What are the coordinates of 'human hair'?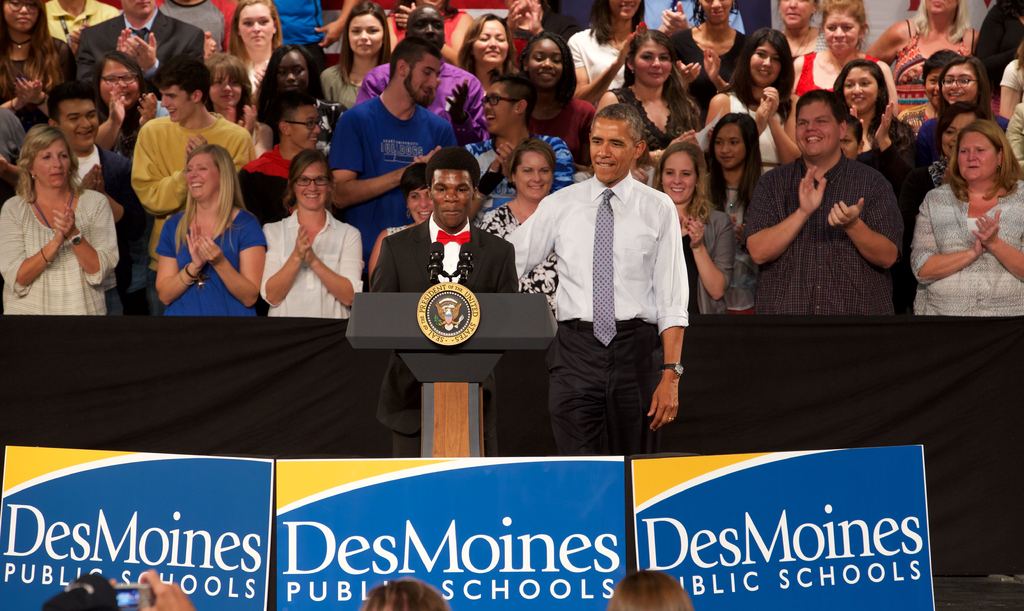
Rect(844, 110, 862, 144).
